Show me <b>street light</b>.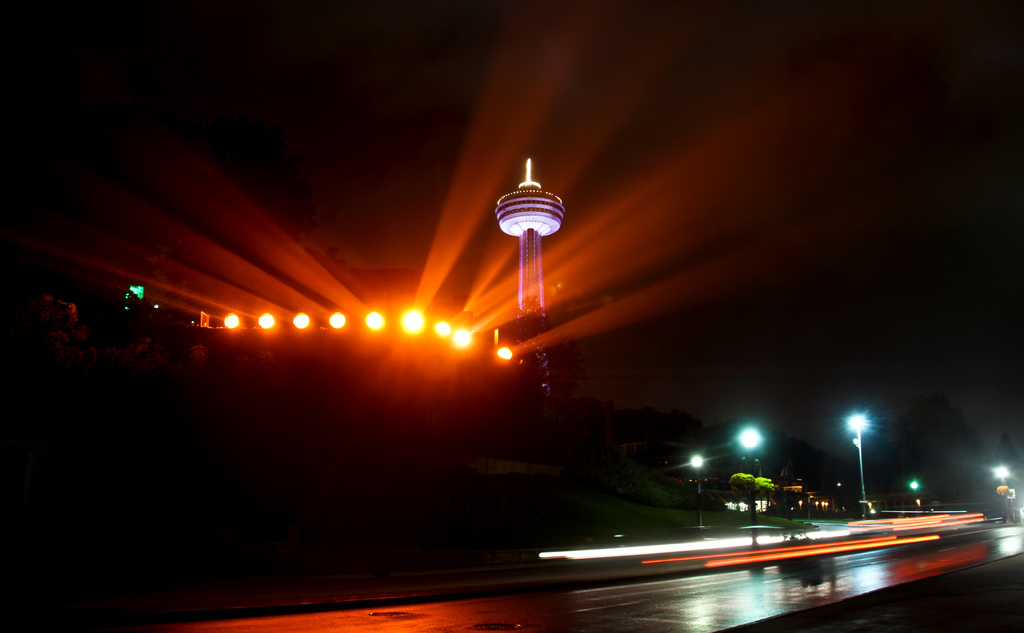
<b>street light</b> is here: bbox=[735, 422, 768, 526].
